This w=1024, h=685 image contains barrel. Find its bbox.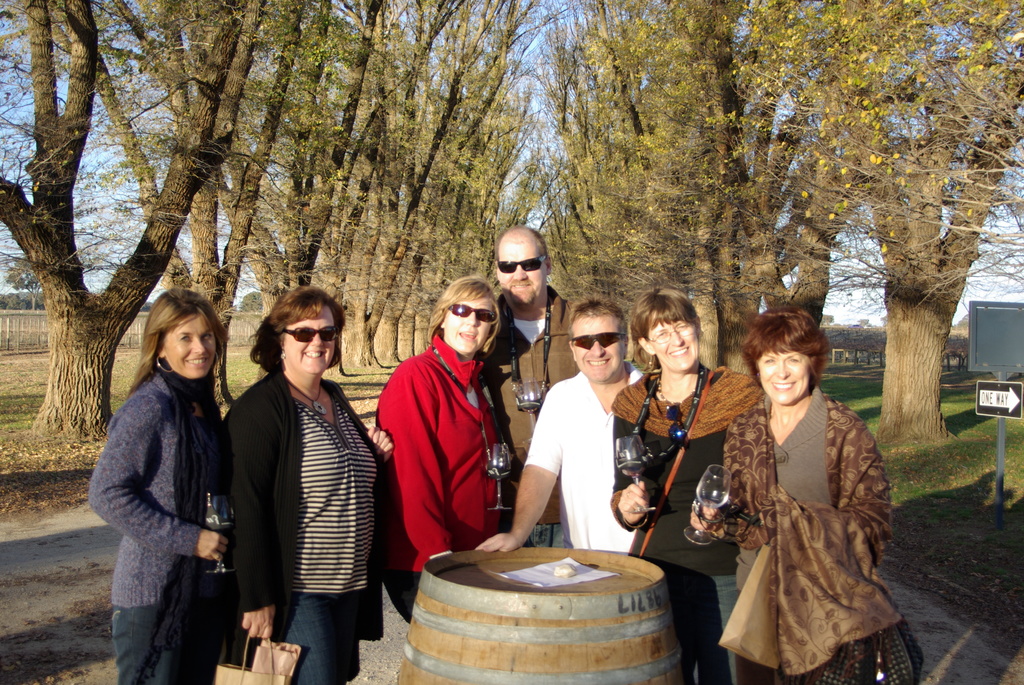
387:542:693:684.
